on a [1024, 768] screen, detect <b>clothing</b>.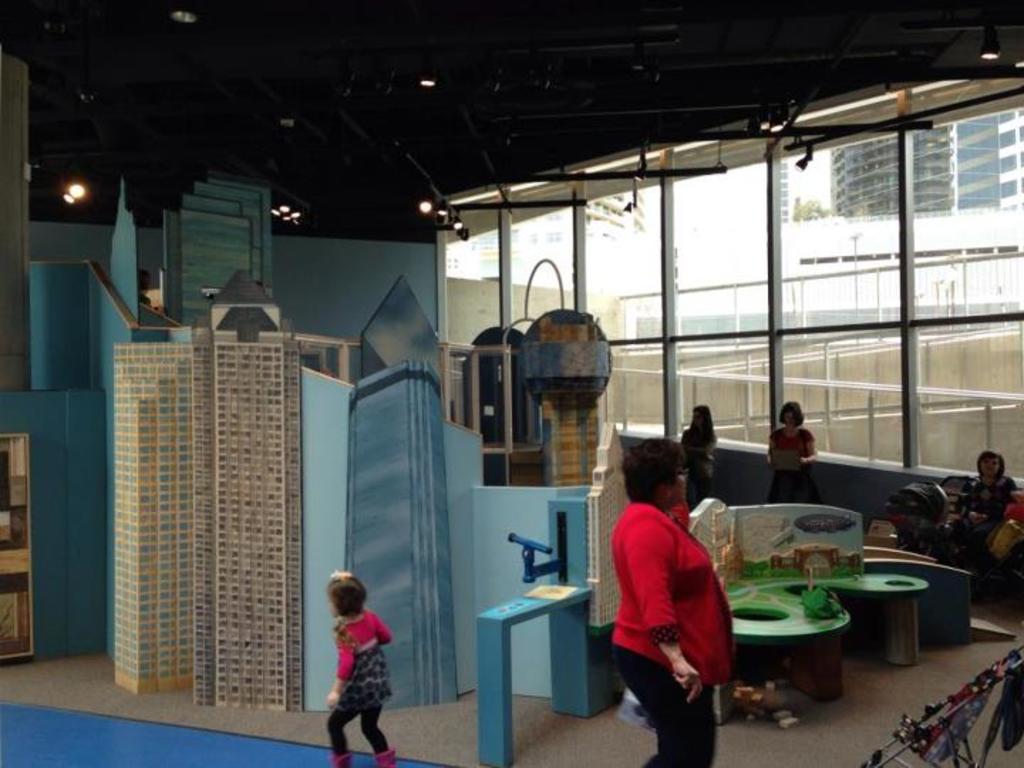
(left=954, top=471, right=1023, bottom=555).
